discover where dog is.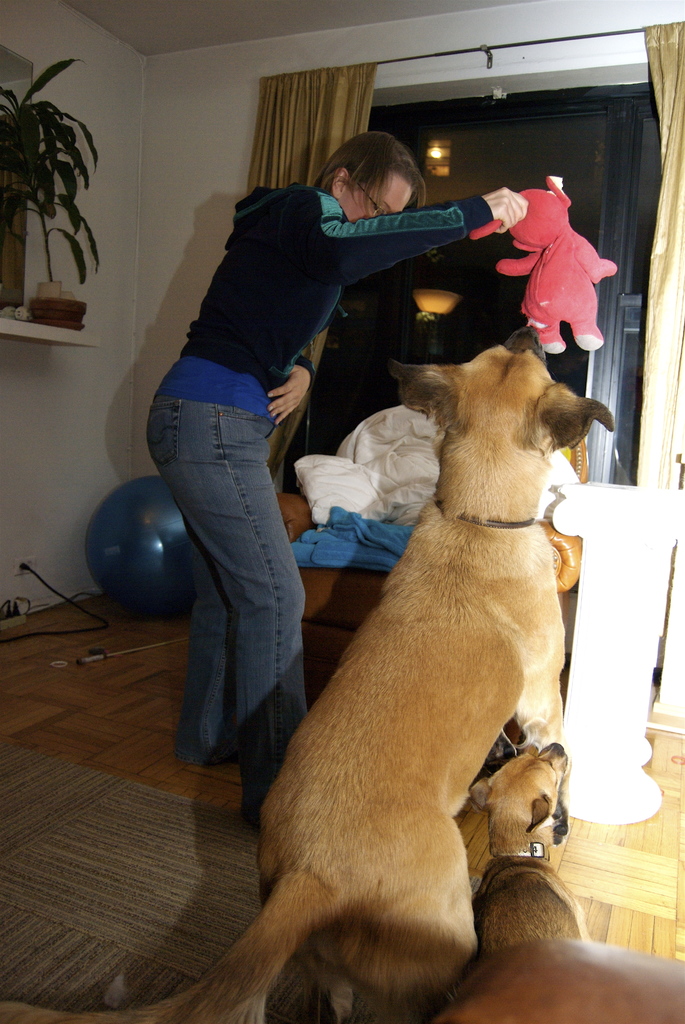
Discovered at [431,940,684,1023].
